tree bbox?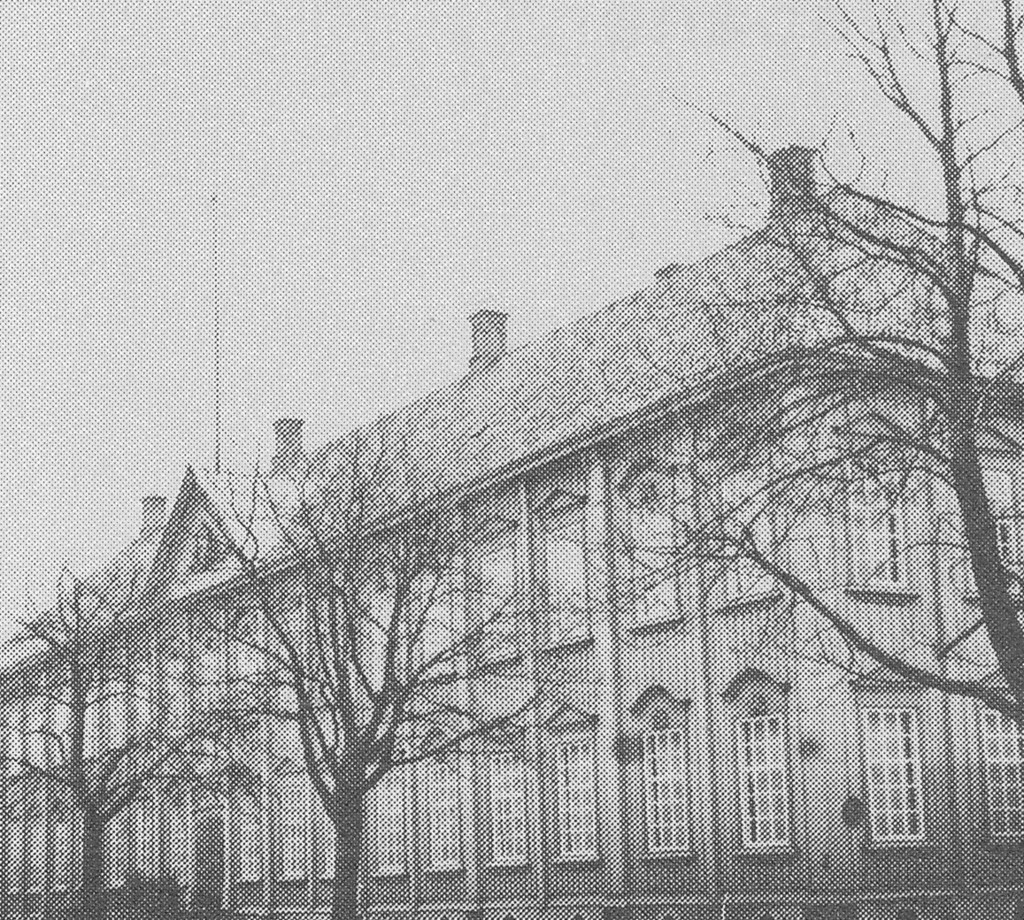
{"left": 105, "top": 403, "right": 563, "bottom": 875}
